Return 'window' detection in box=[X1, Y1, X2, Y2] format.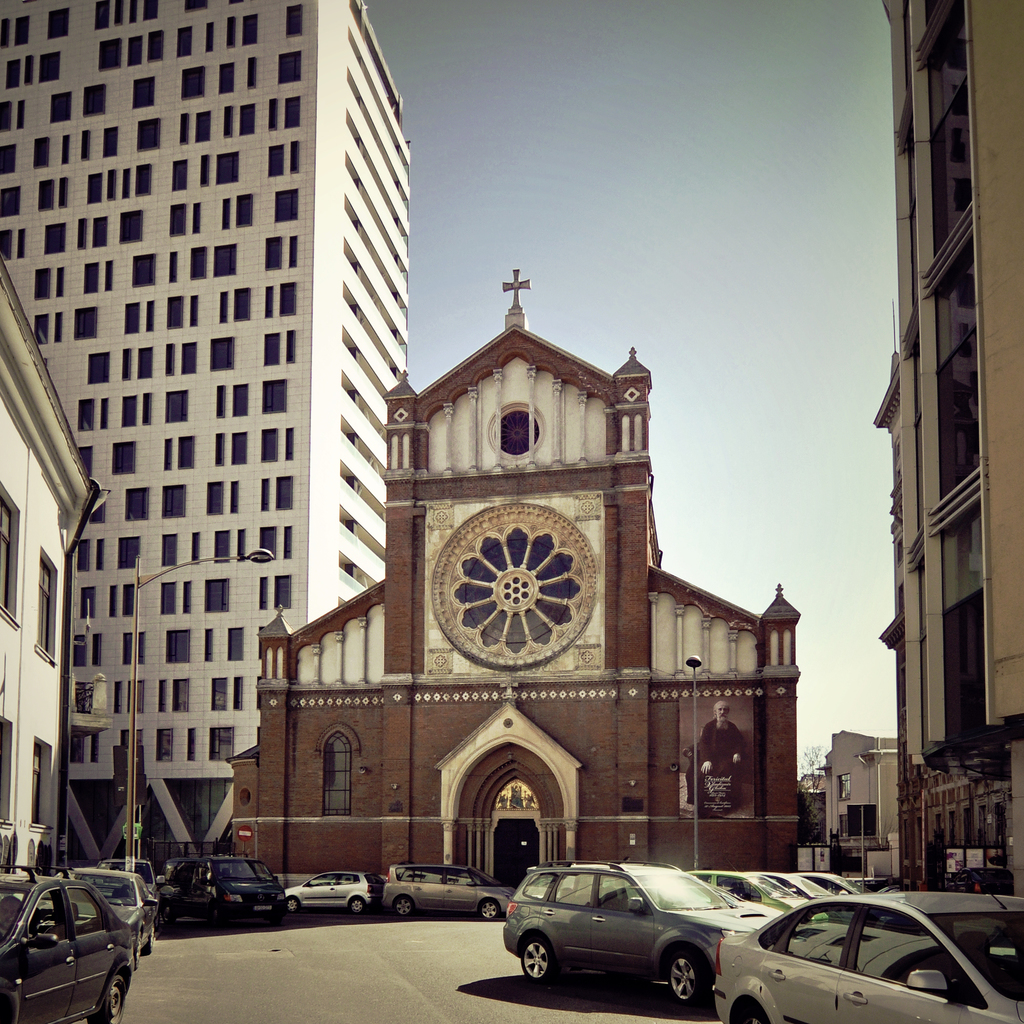
box=[216, 153, 239, 182].
